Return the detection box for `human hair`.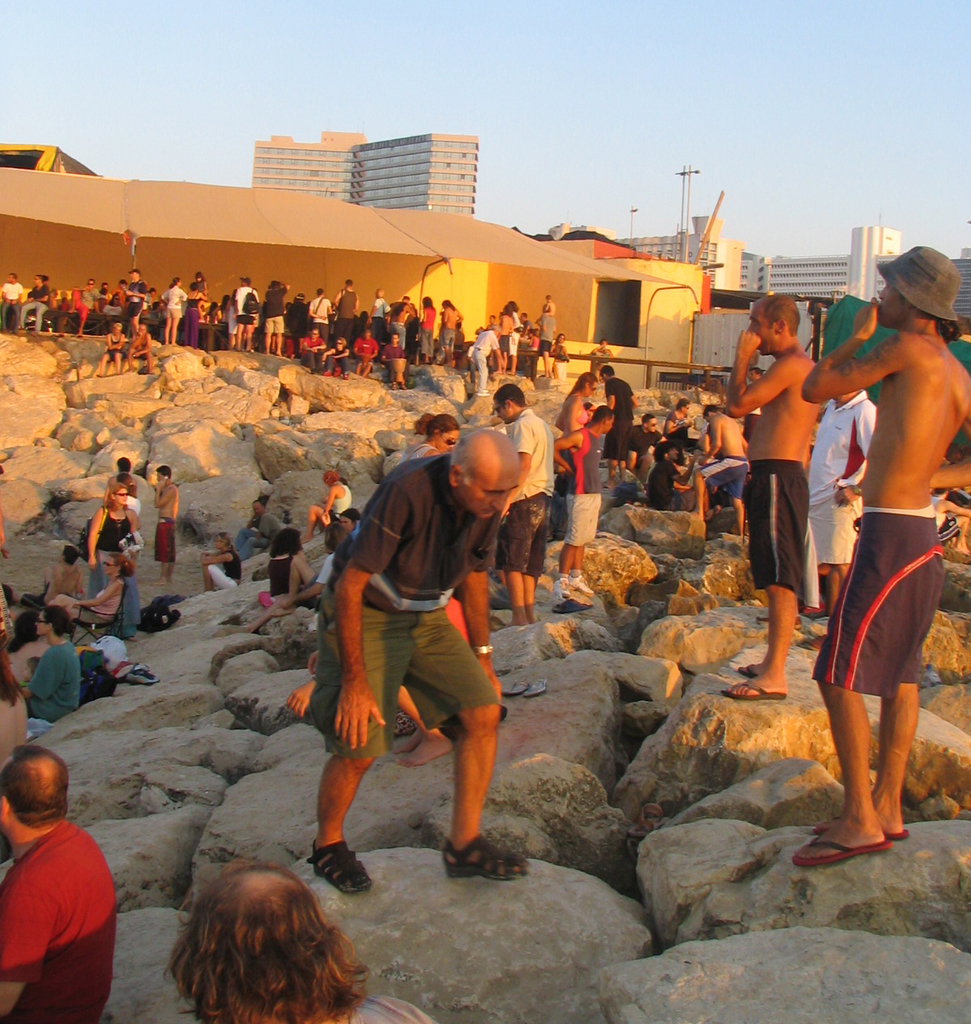
select_region(749, 367, 765, 377).
